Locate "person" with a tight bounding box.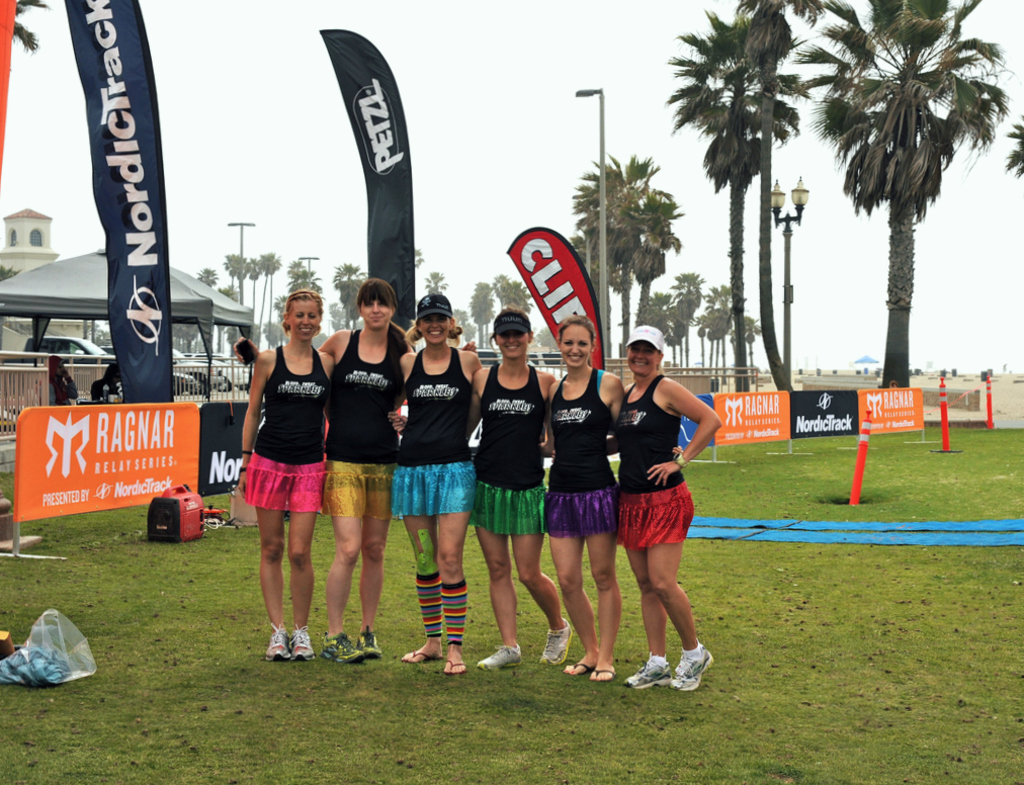
bbox=[608, 325, 728, 700].
